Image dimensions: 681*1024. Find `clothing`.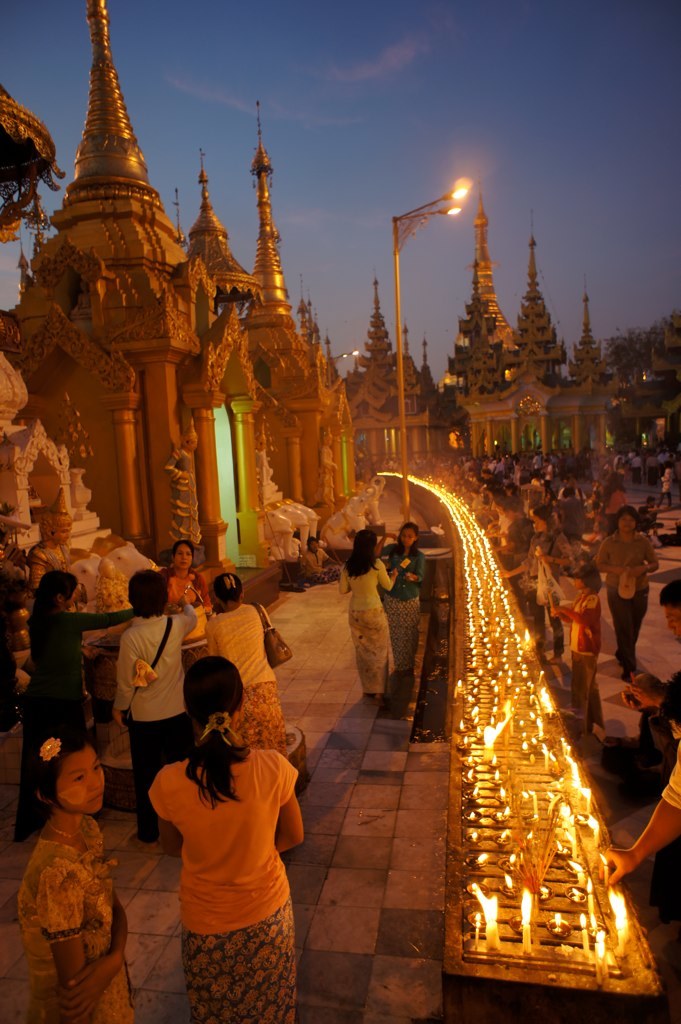
x1=210 y1=608 x2=292 y2=744.
